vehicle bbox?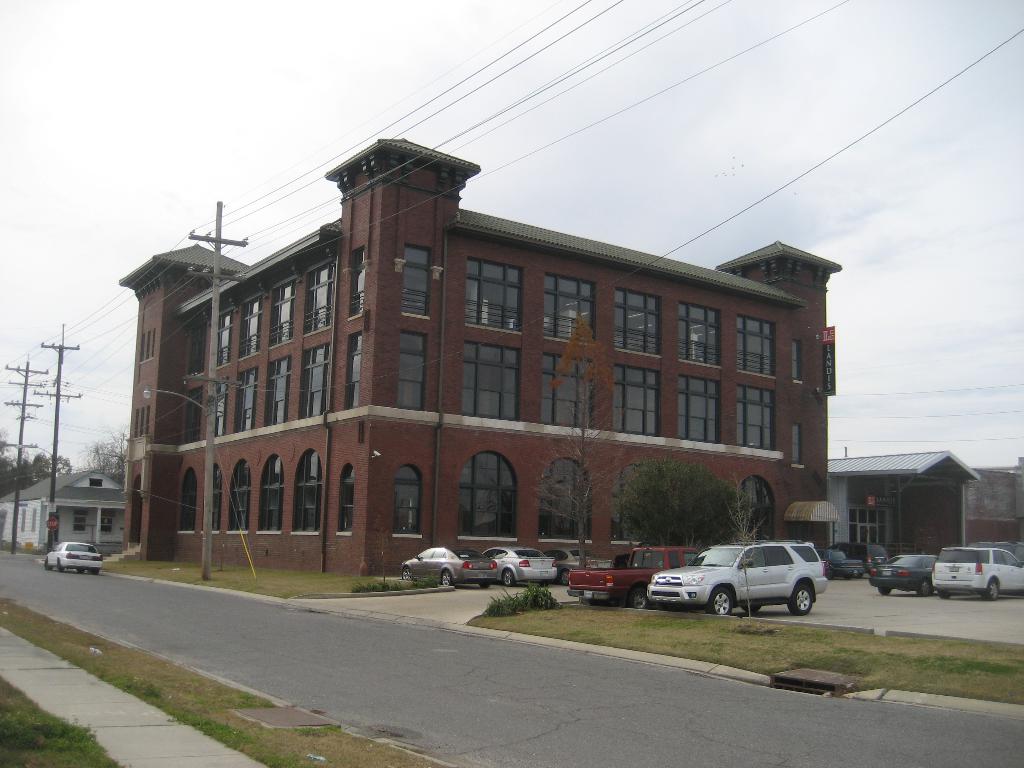
x1=831, y1=537, x2=893, y2=570
